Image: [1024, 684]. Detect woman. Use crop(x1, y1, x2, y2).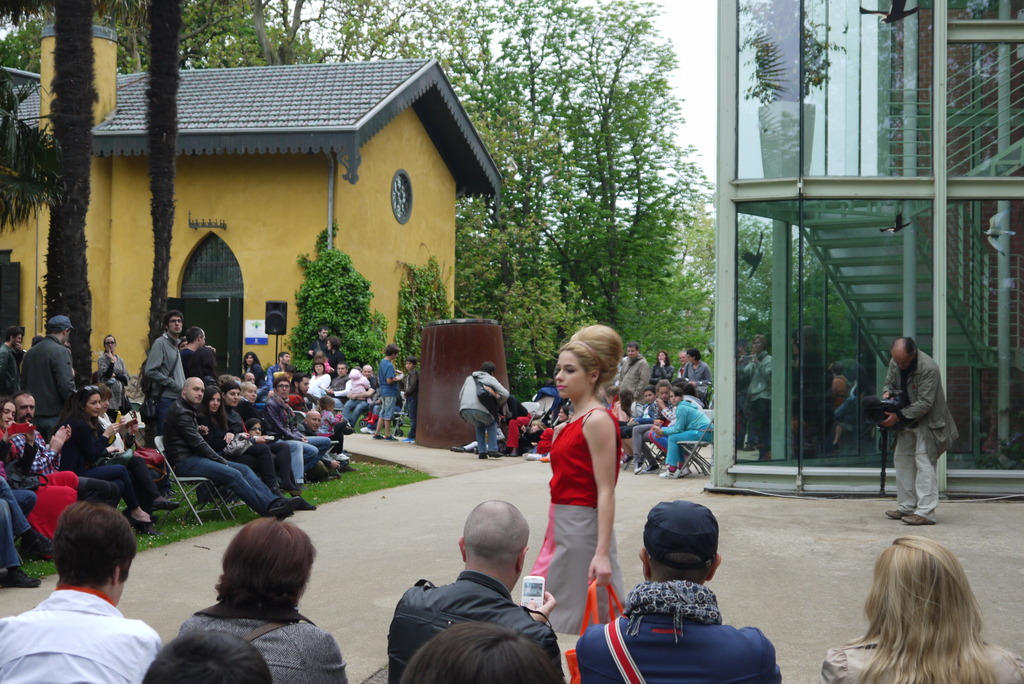
crop(0, 393, 83, 557).
